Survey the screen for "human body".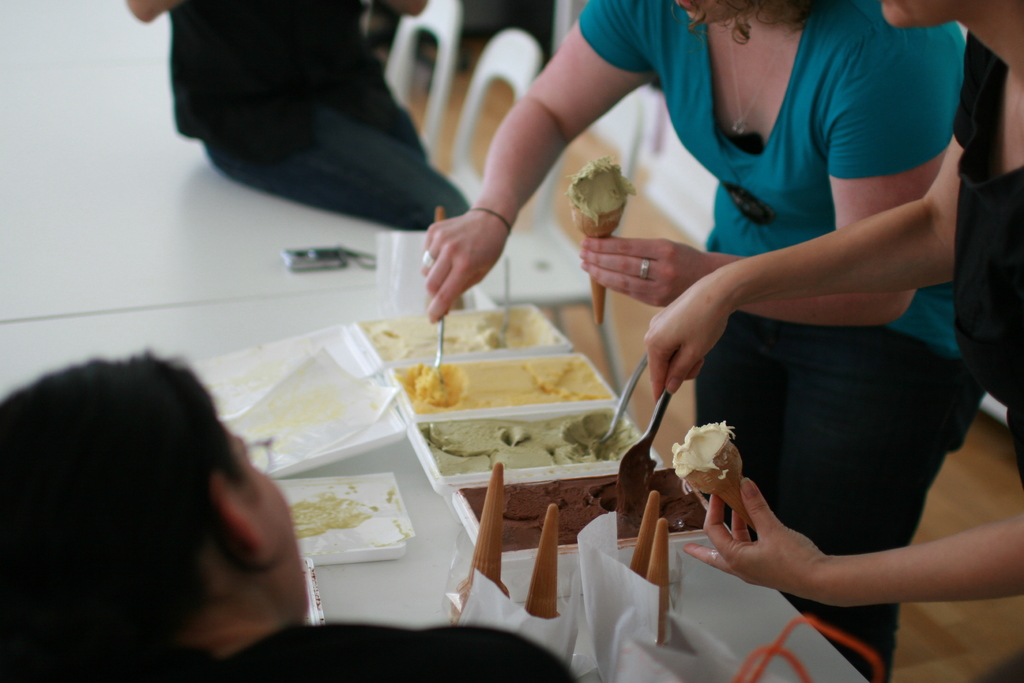
Survey found: {"left": 0, "top": 349, "right": 586, "bottom": 682}.
